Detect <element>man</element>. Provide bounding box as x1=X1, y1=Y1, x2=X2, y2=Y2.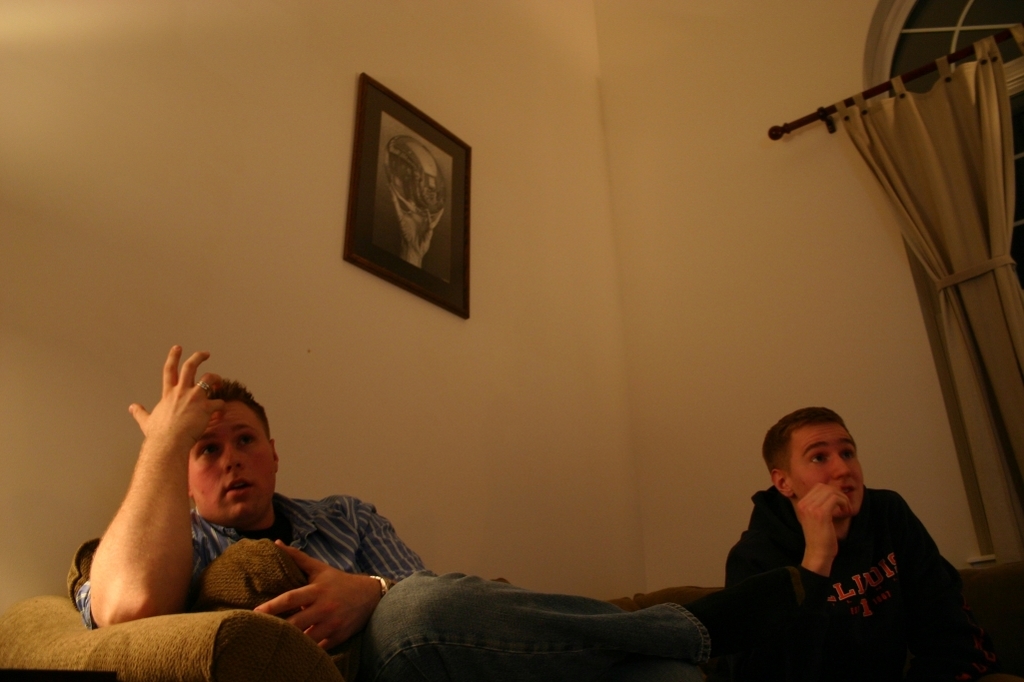
x1=62, y1=343, x2=724, y2=681.
